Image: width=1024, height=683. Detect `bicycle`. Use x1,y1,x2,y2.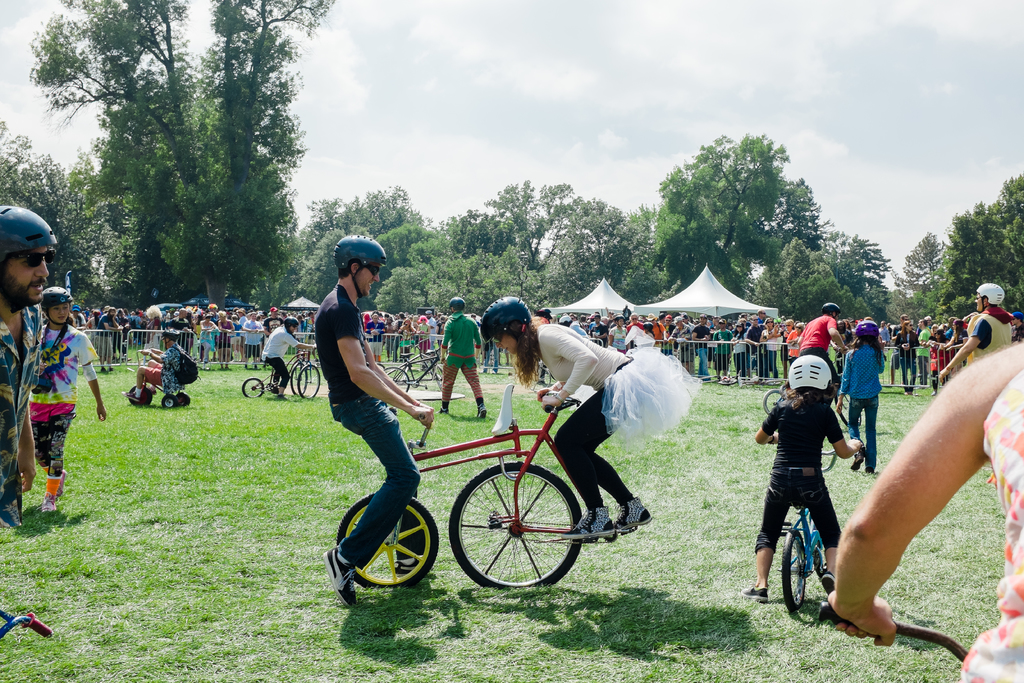
296,364,328,397.
